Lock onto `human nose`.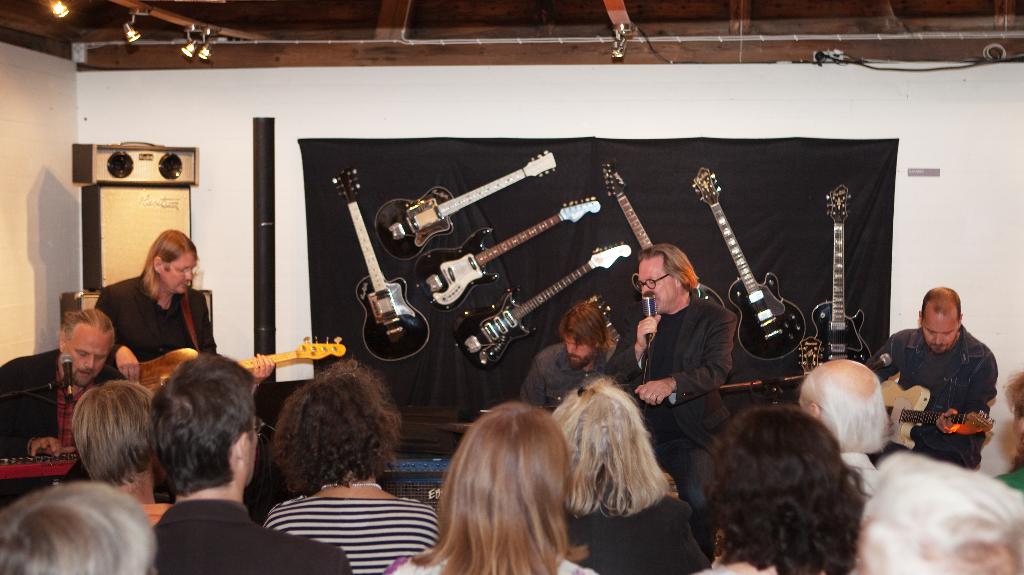
Locked: (x1=567, y1=344, x2=579, y2=359).
